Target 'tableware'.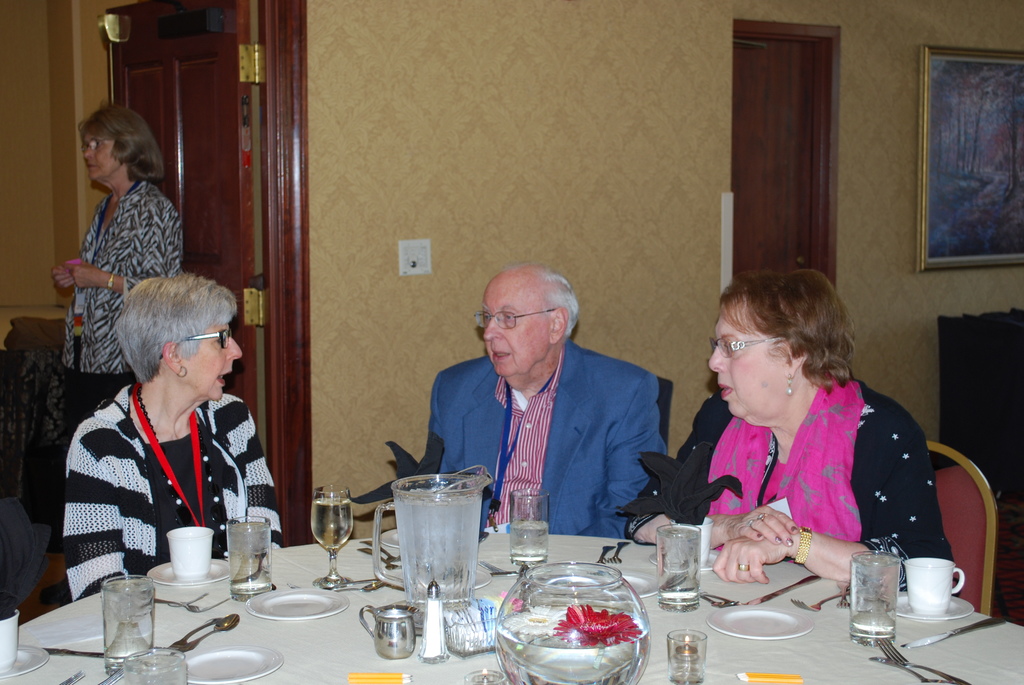
Target region: BBox(740, 577, 820, 604).
